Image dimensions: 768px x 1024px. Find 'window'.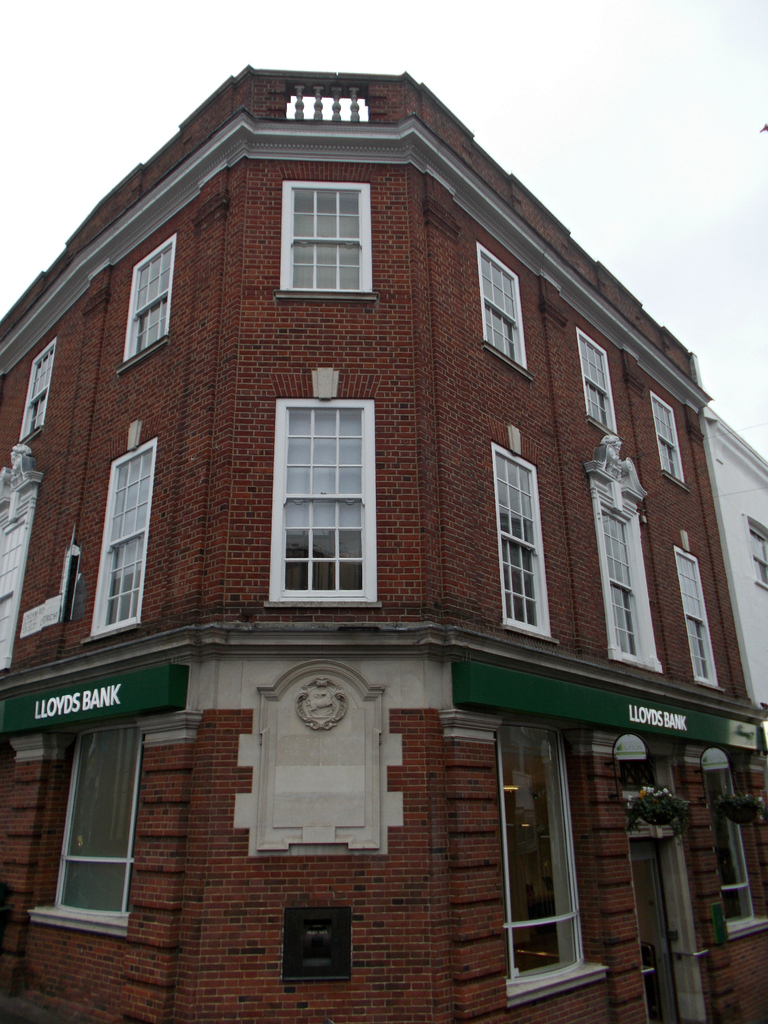
select_region(644, 393, 685, 489).
